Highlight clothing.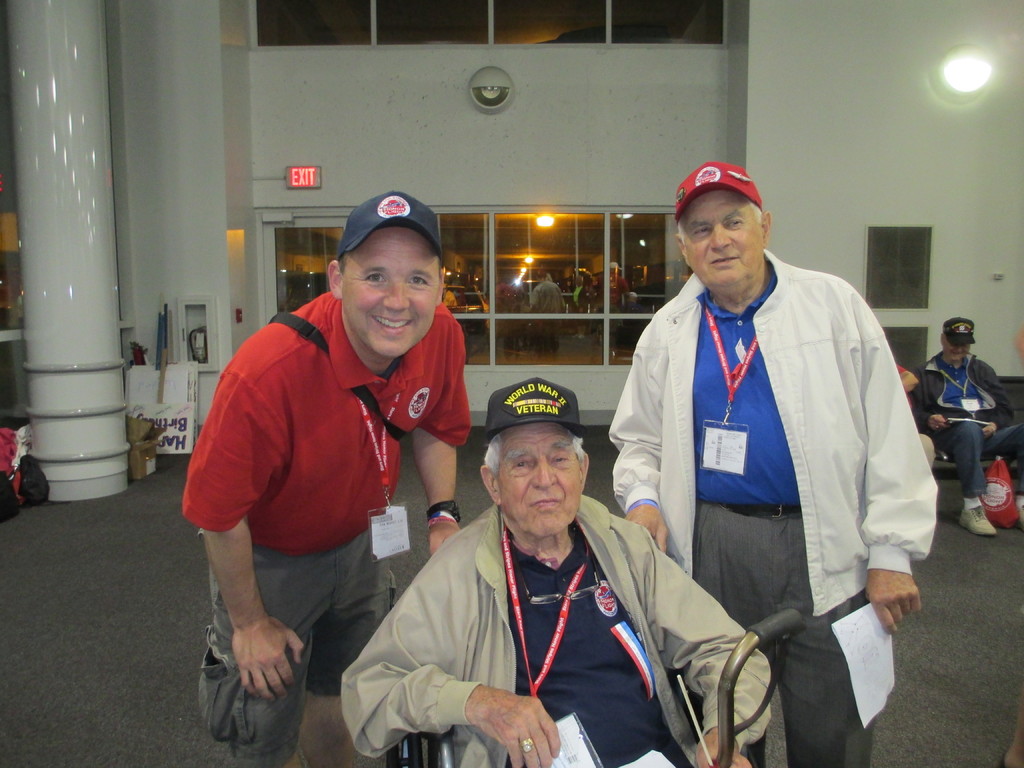
Highlighted region: region(430, 479, 687, 757).
